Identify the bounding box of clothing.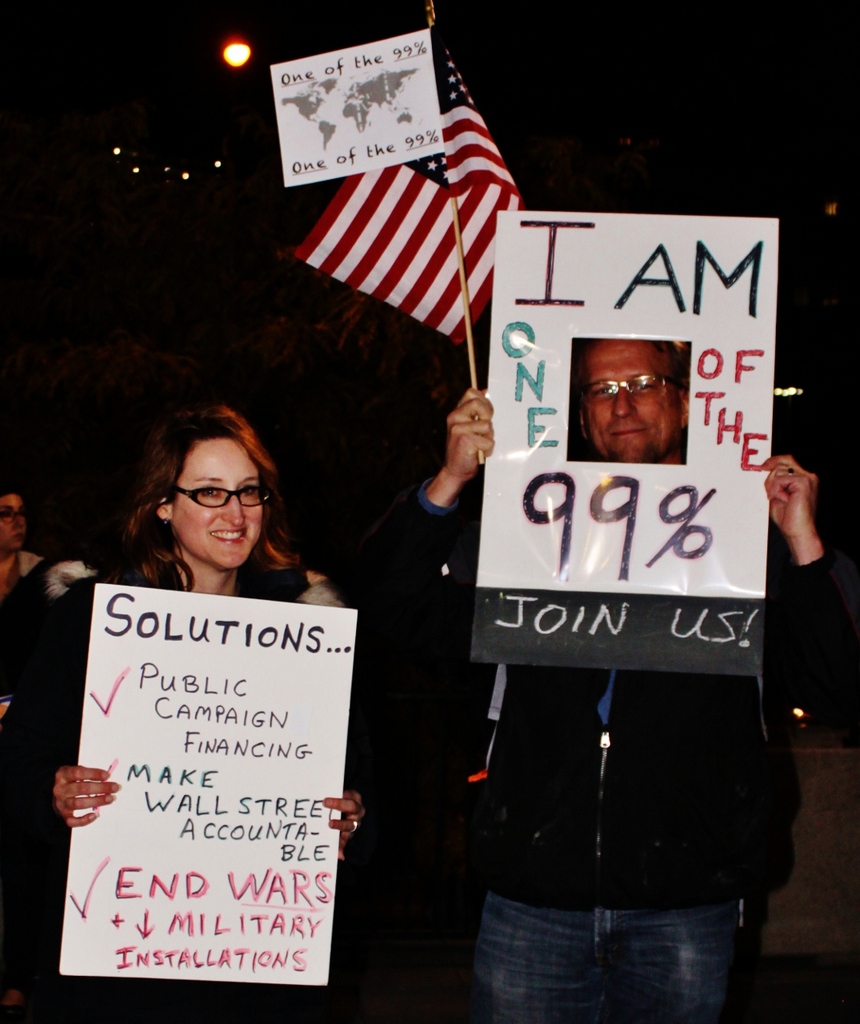
[0, 542, 46, 598].
